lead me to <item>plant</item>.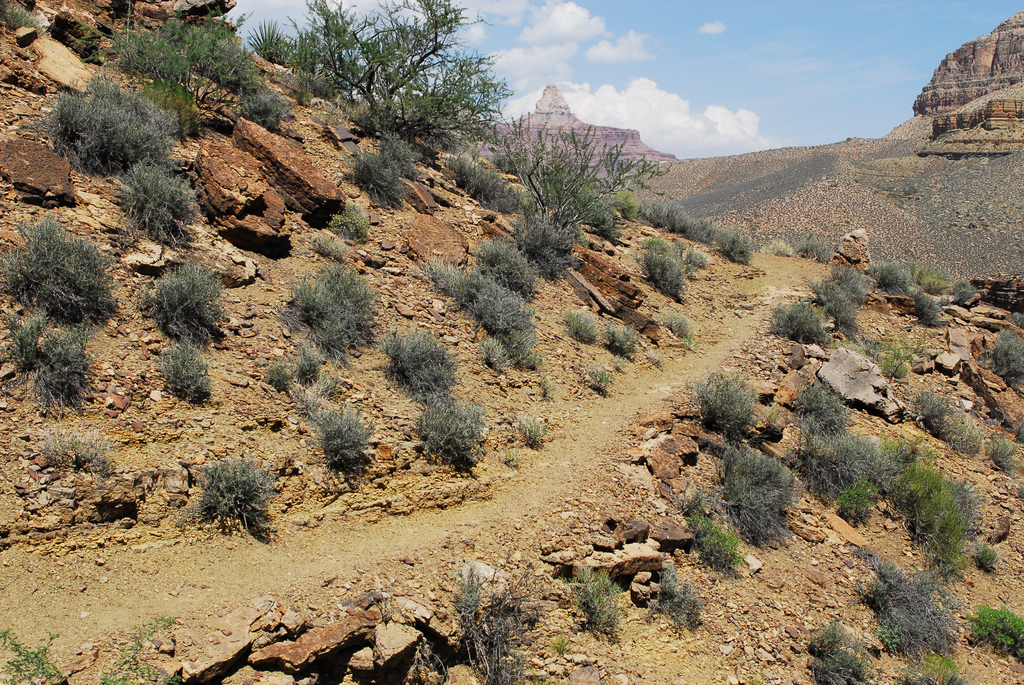
Lead to 387,326,464,396.
